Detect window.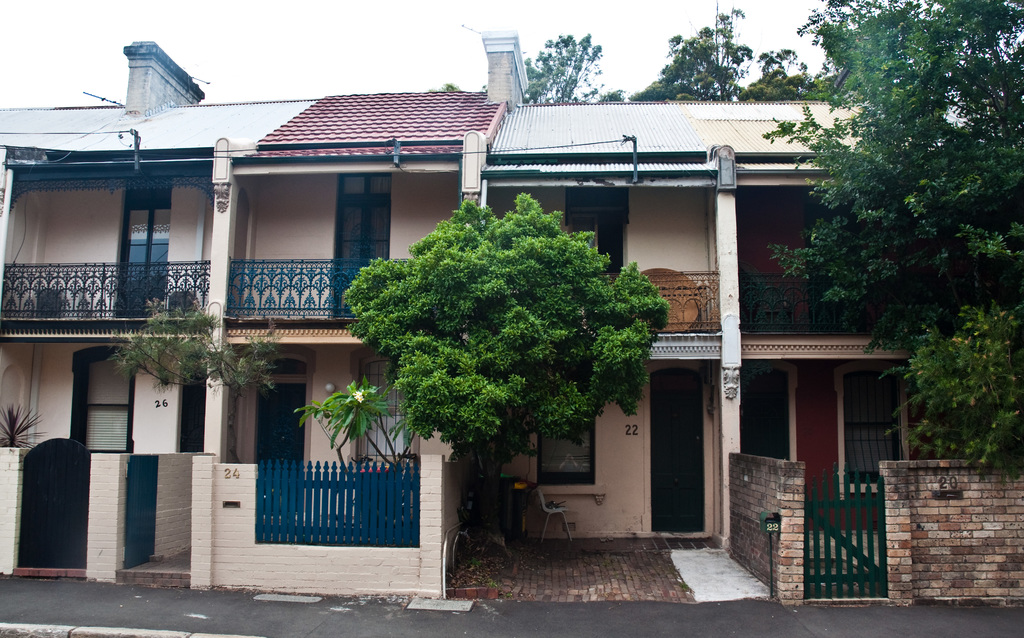
Detected at [left=348, top=351, right=416, bottom=465].
